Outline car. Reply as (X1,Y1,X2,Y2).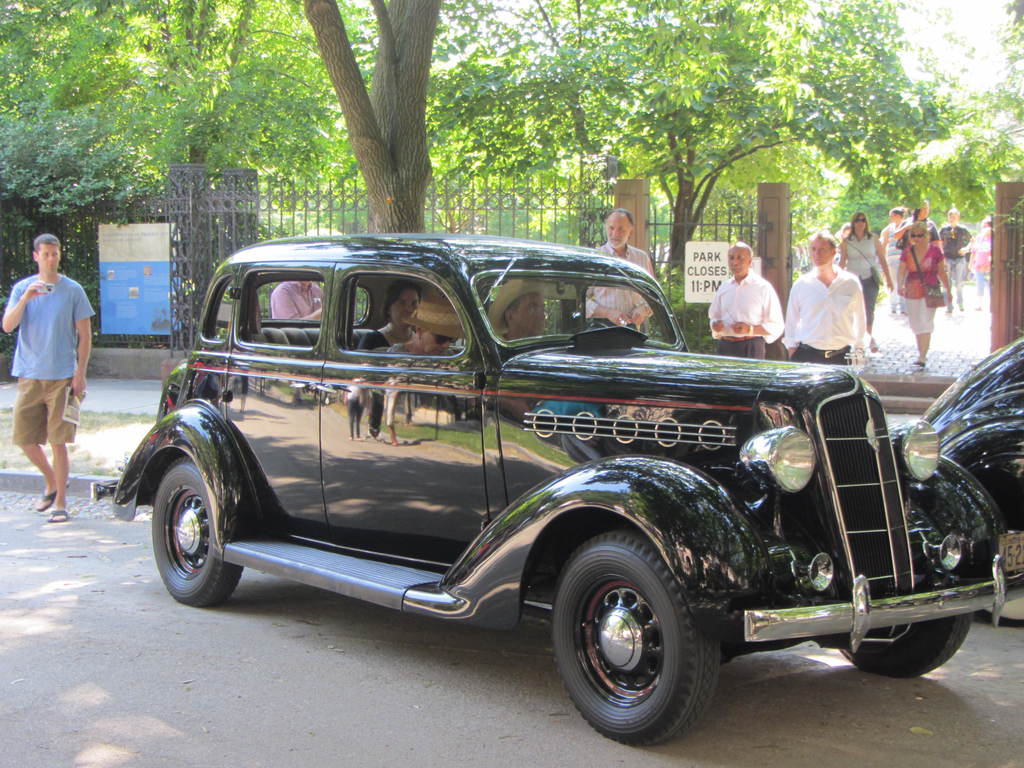
(108,234,968,732).
